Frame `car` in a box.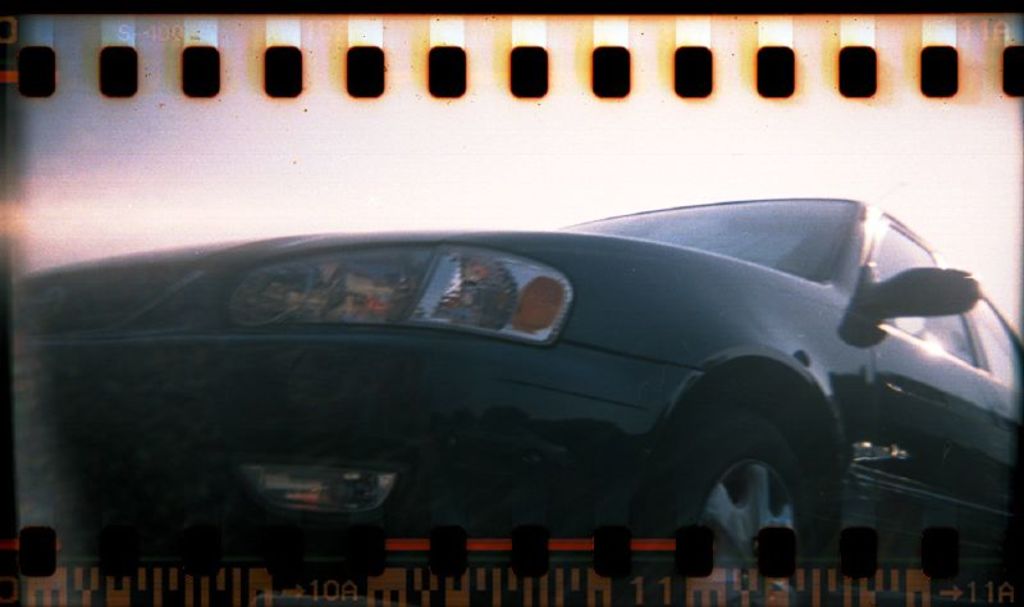
<bbox>0, 191, 1023, 606</bbox>.
